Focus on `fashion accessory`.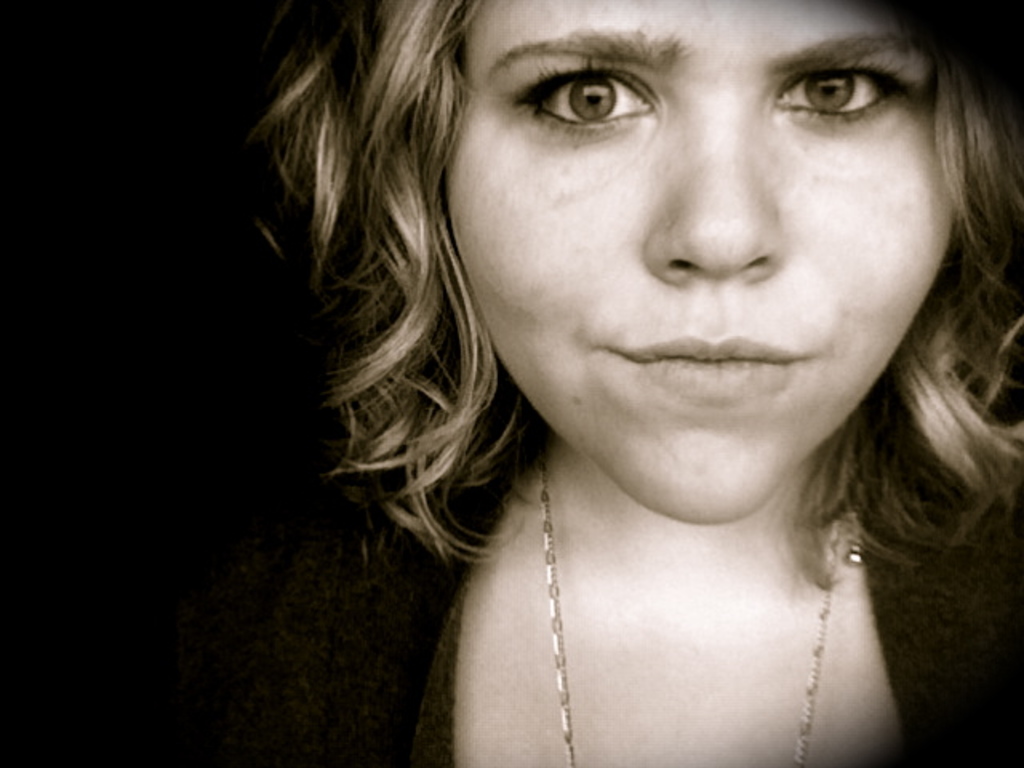
Focused at select_region(542, 438, 846, 766).
